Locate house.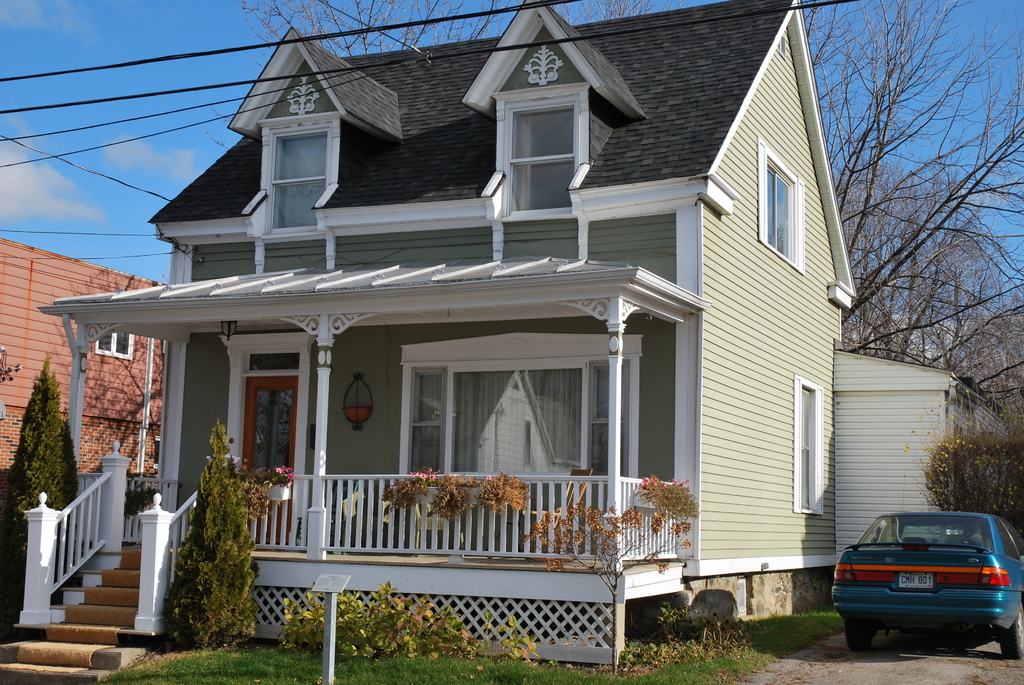
Bounding box: (left=836, top=344, right=1011, bottom=546).
